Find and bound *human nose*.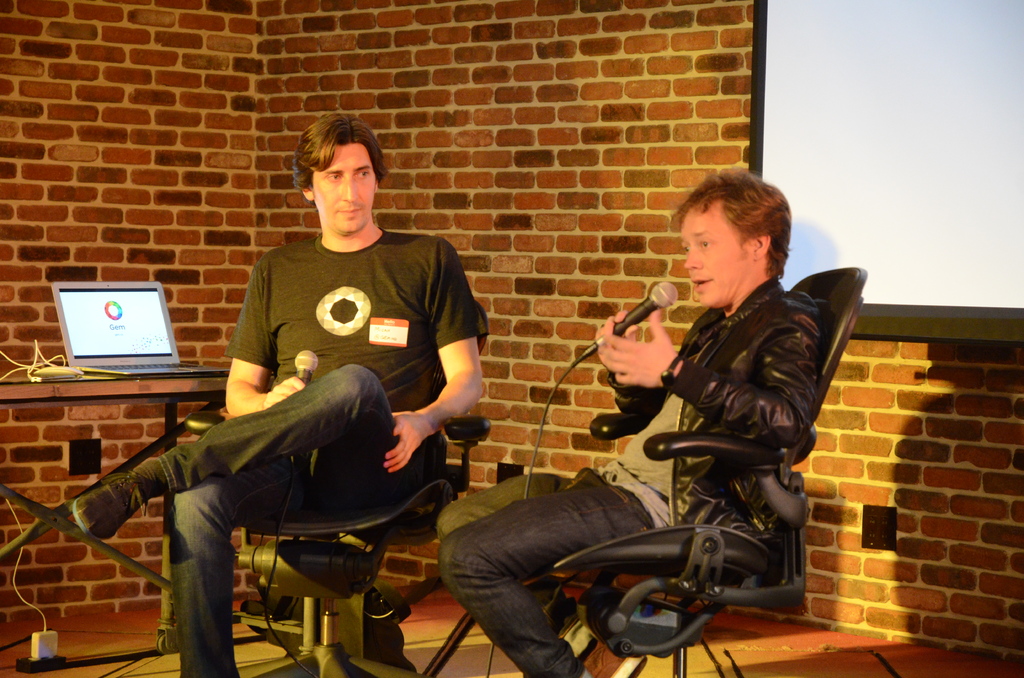
Bound: bbox(342, 176, 358, 202).
